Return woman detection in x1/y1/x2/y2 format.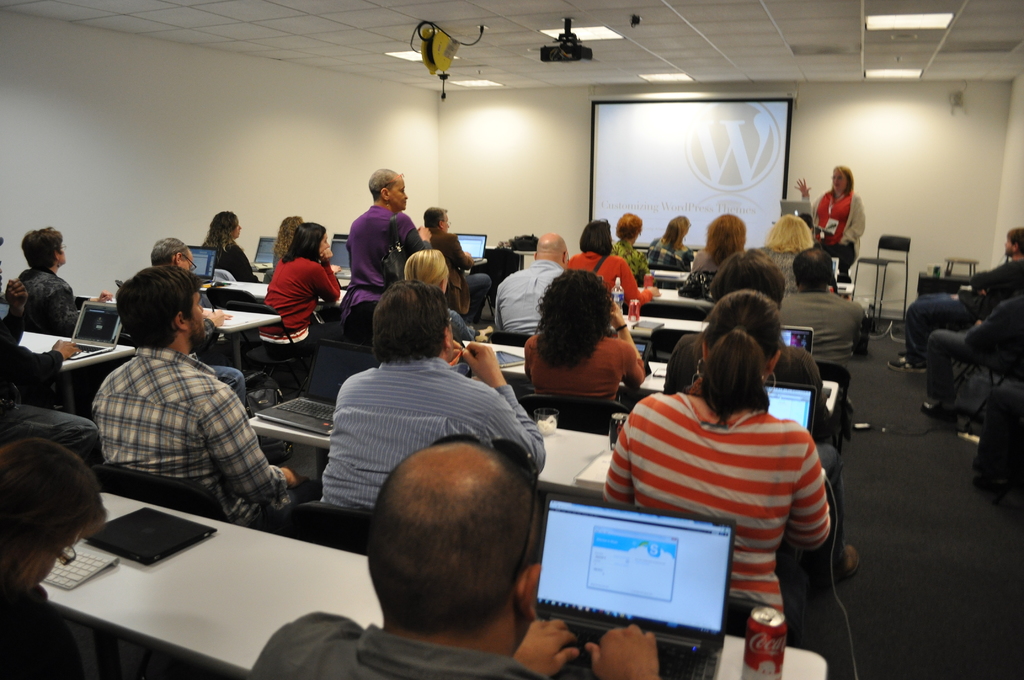
797/164/868/284.
